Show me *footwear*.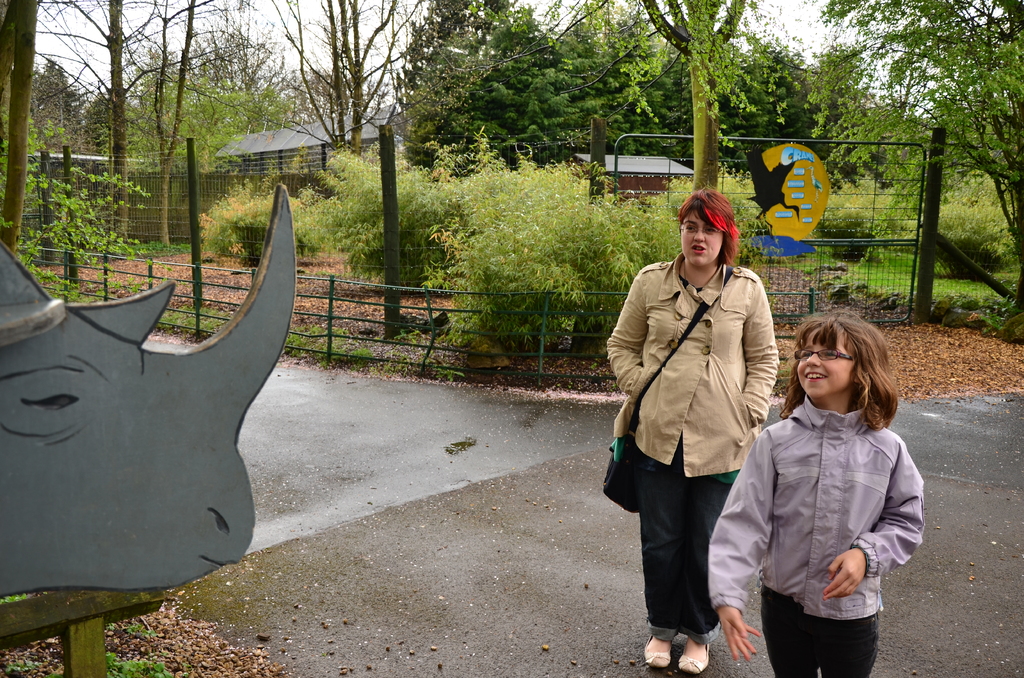
*footwear* is here: (644, 633, 674, 669).
